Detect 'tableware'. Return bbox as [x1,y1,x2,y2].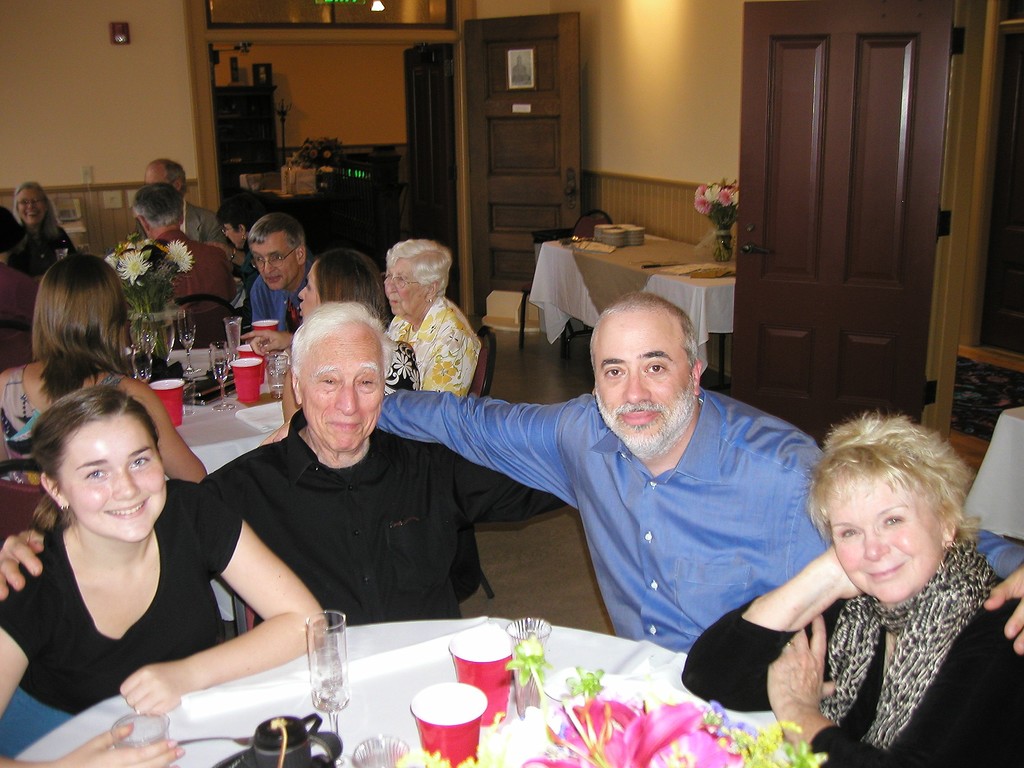
[305,611,351,767].
